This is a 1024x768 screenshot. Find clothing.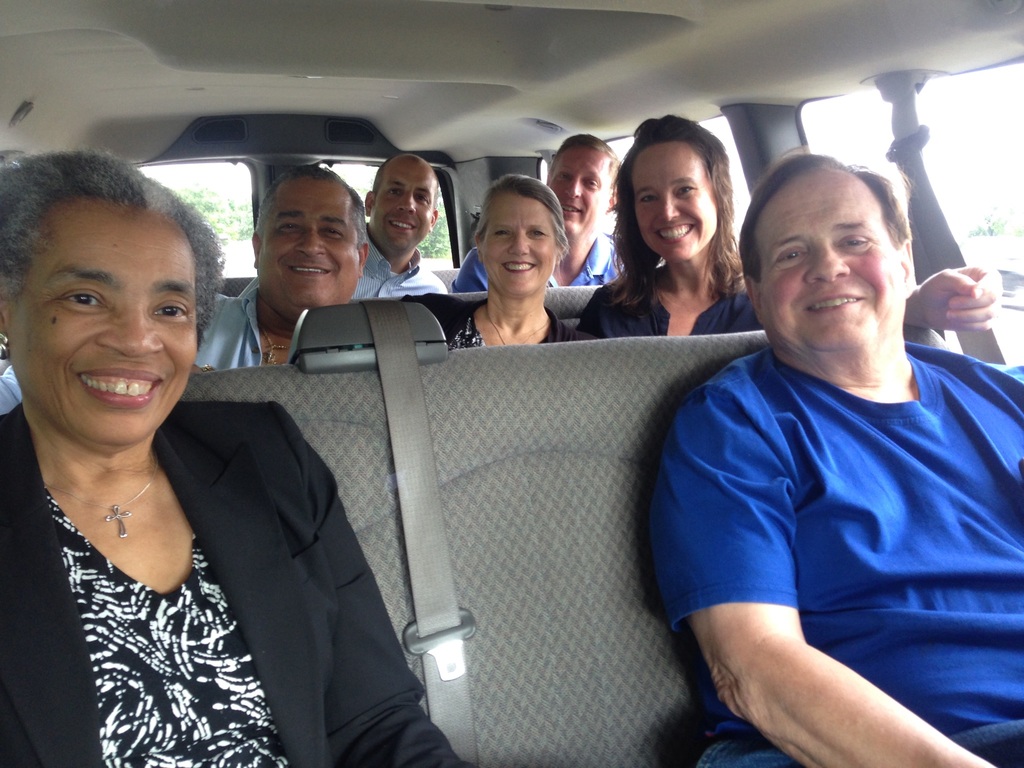
Bounding box: <region>580, 276, 751, 338</region>.
